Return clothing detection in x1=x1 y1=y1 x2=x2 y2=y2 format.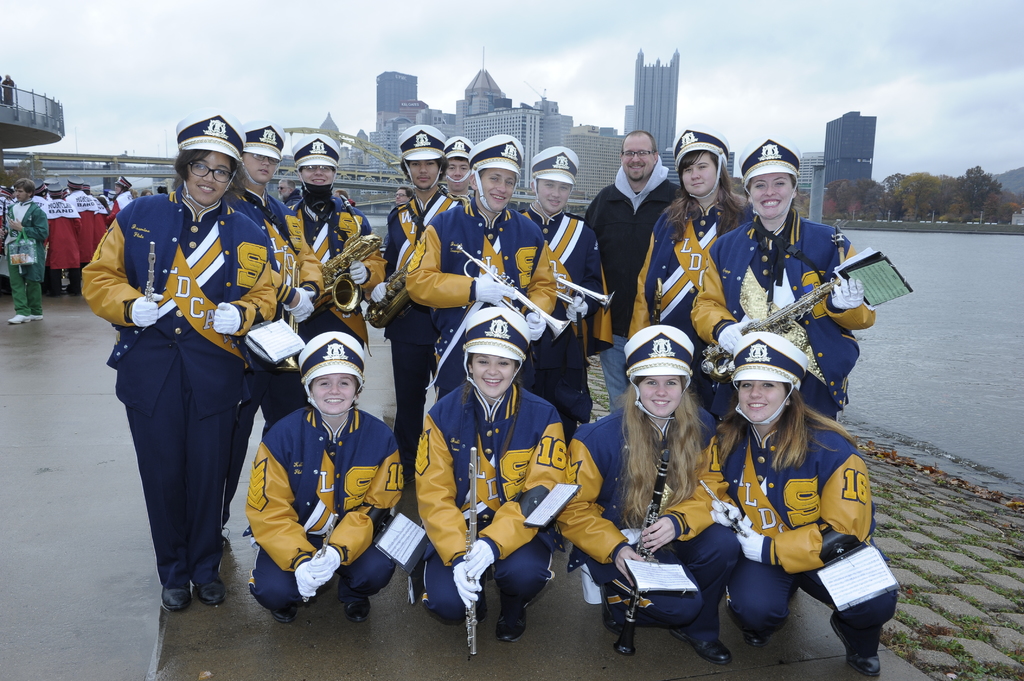
x1=248 y1=184 x2=311 y2=285.
